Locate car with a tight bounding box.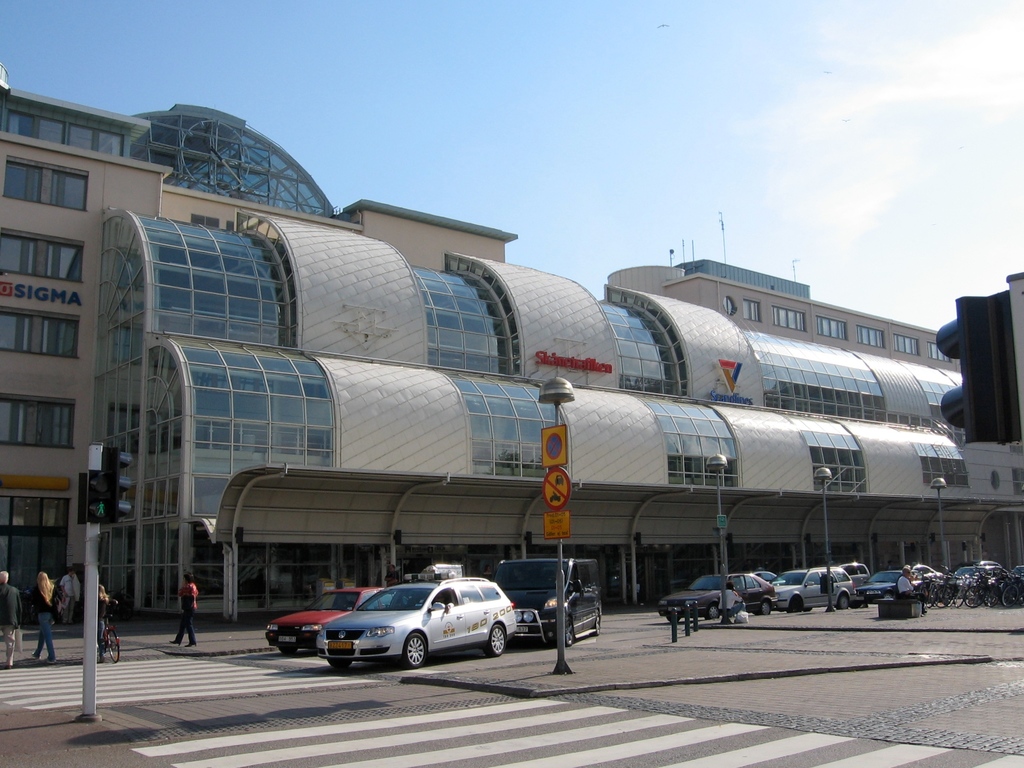
x1=909 y1=561 x2=949 y2=584.
